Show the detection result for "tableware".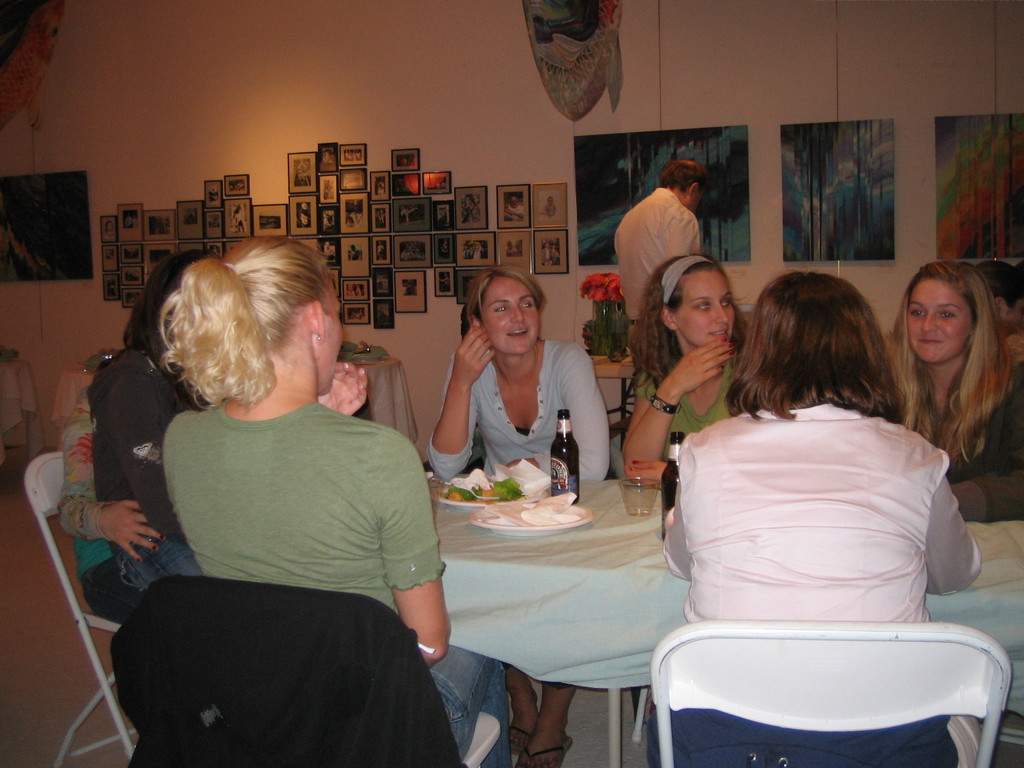
select_region(467, 500, 595, 533).
